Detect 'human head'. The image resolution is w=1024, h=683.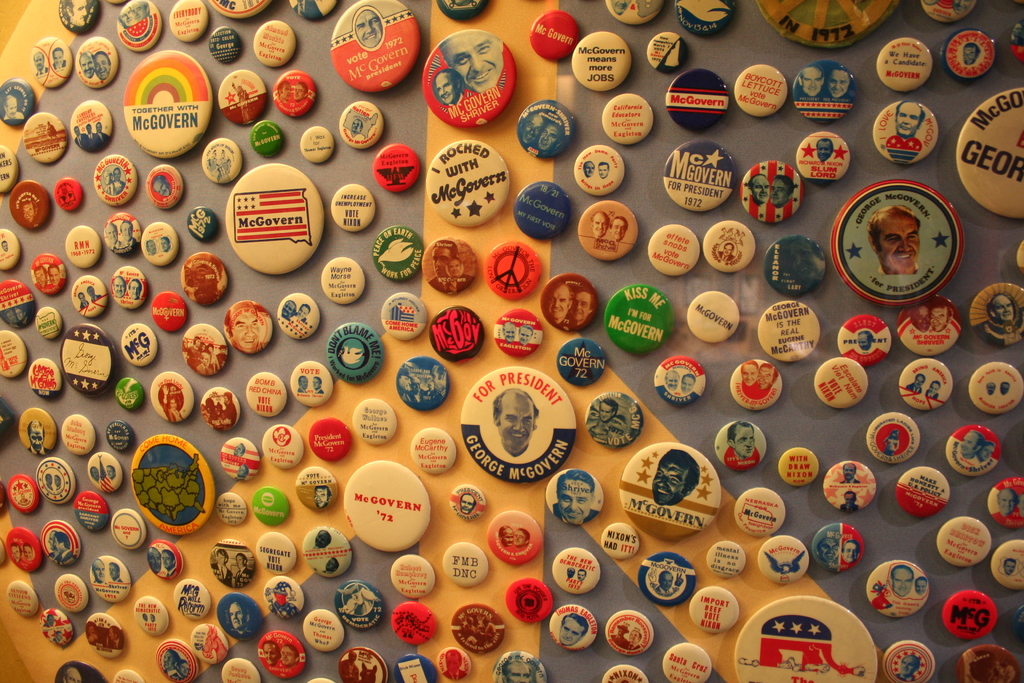
<box>10,541,20,563</box>.
